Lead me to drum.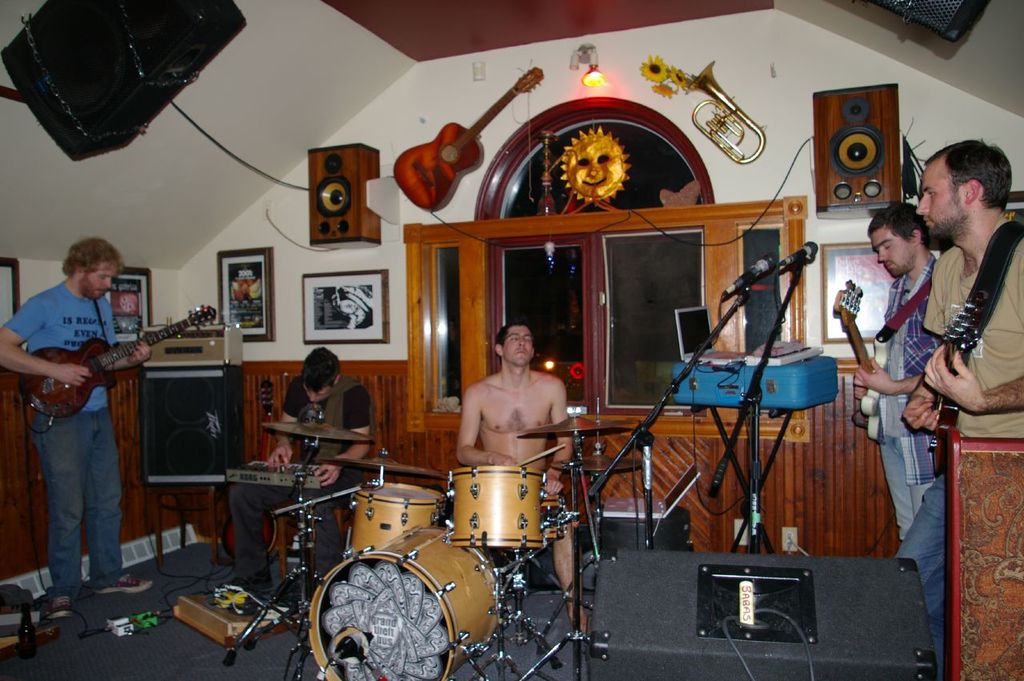
Lead to [x1=446, y1=467, x2=553, y2=555].
